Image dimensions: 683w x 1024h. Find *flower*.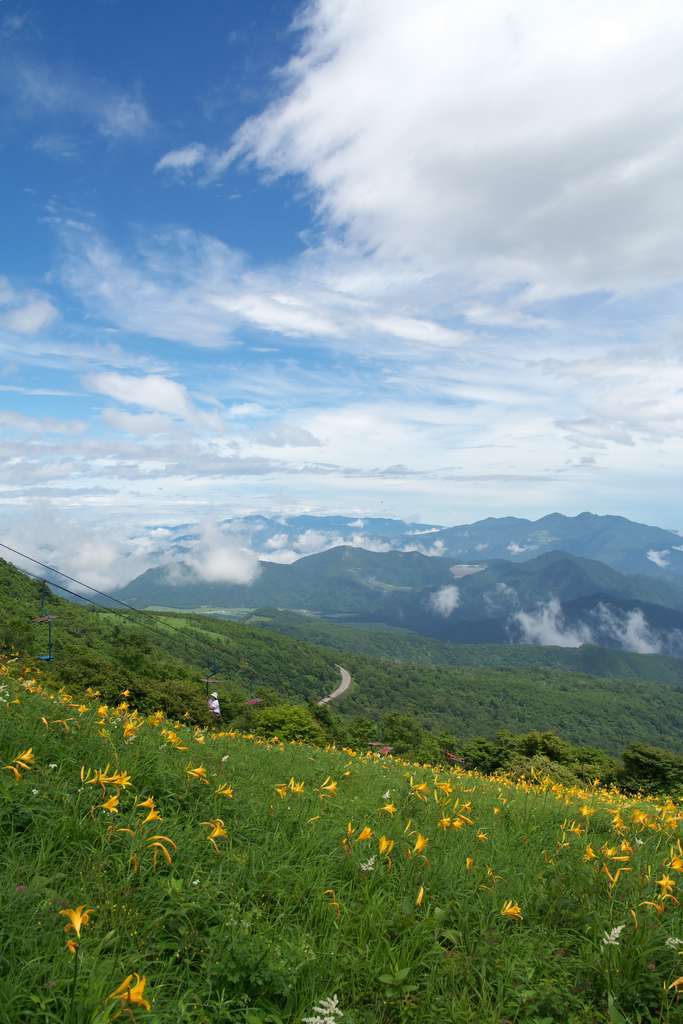
bbox=[378, 837, 388, 856].
